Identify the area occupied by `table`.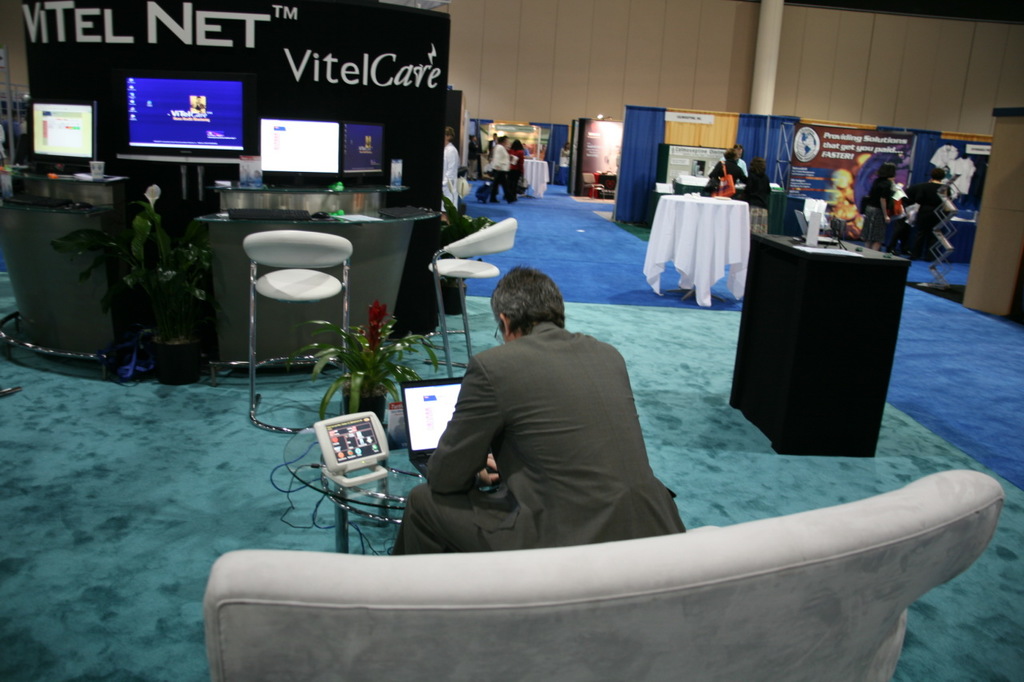
Area: [x1=283, y1=421, x2=492, y2=546].
